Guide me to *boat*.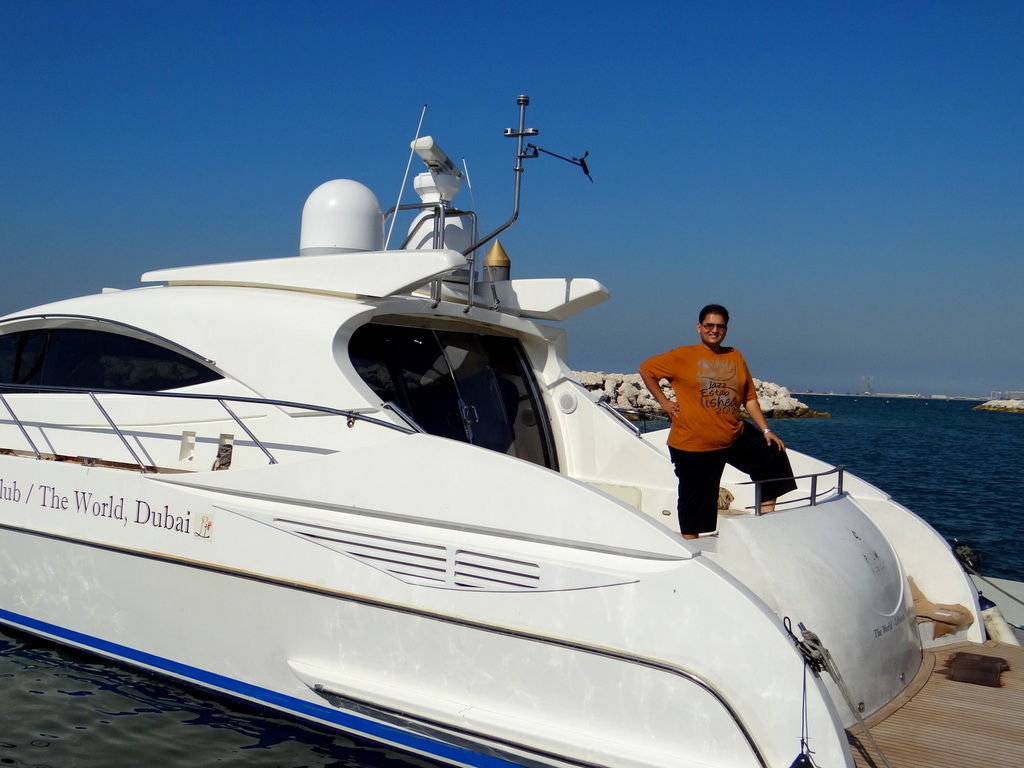
Guidance: [left=3, top=113, right=911, bottom=751].
